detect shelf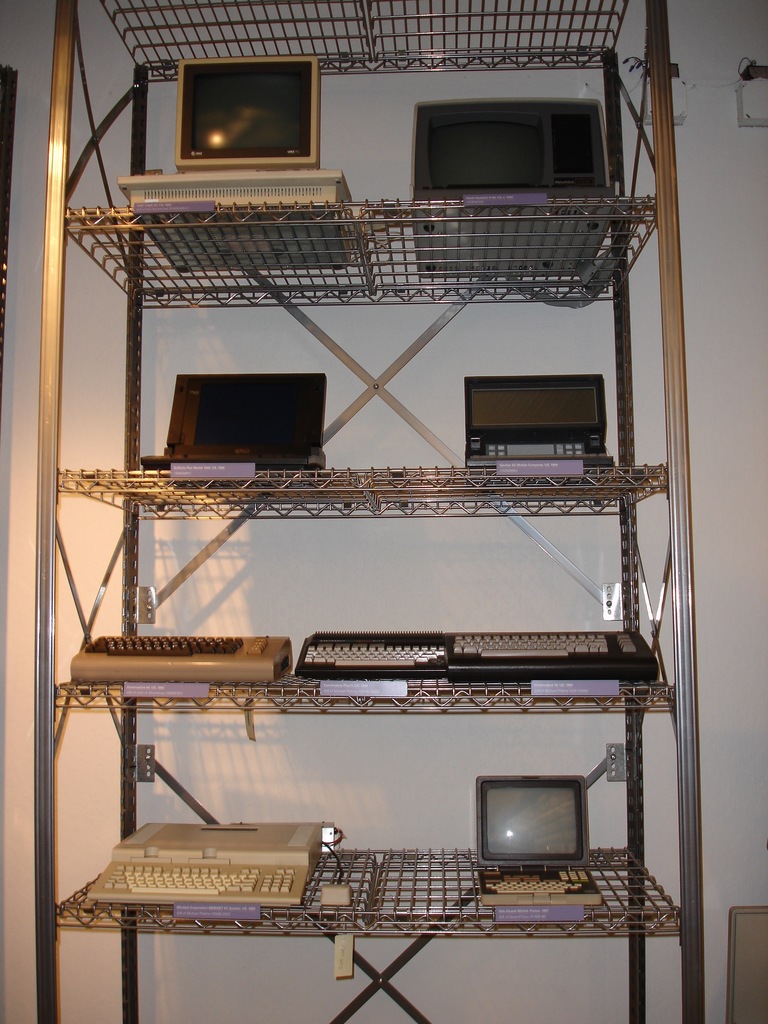
x1=35 y1=0 x2=703 y2=1022
